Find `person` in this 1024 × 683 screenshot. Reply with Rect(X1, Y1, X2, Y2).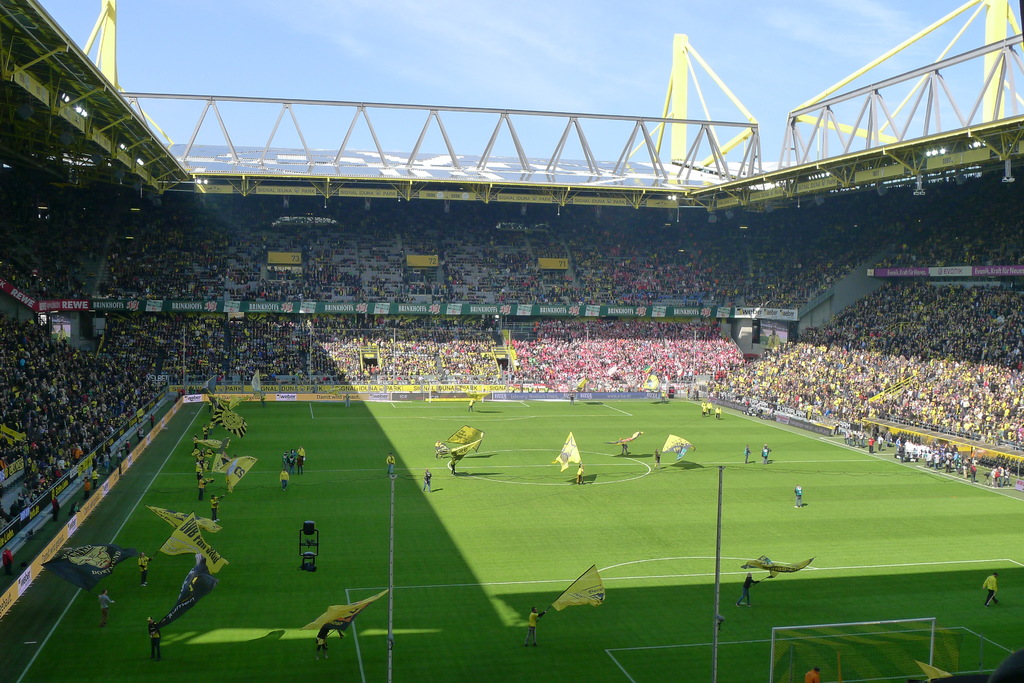
Rect(136, 545, 155, 586).
